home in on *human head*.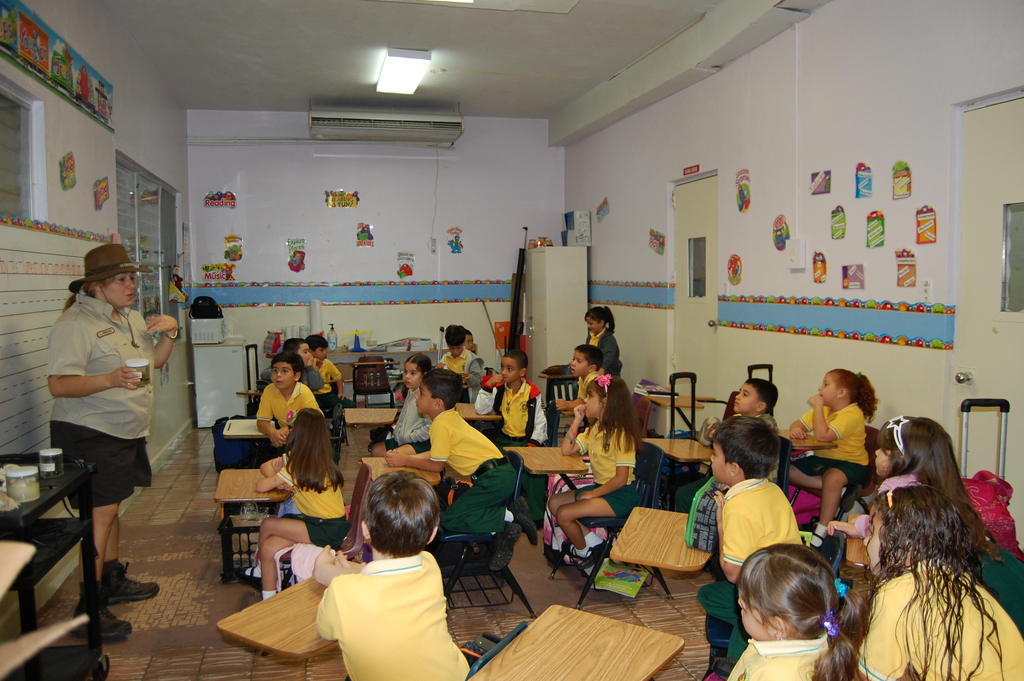
Homed in at select_region(571, 346, 605, 377).
